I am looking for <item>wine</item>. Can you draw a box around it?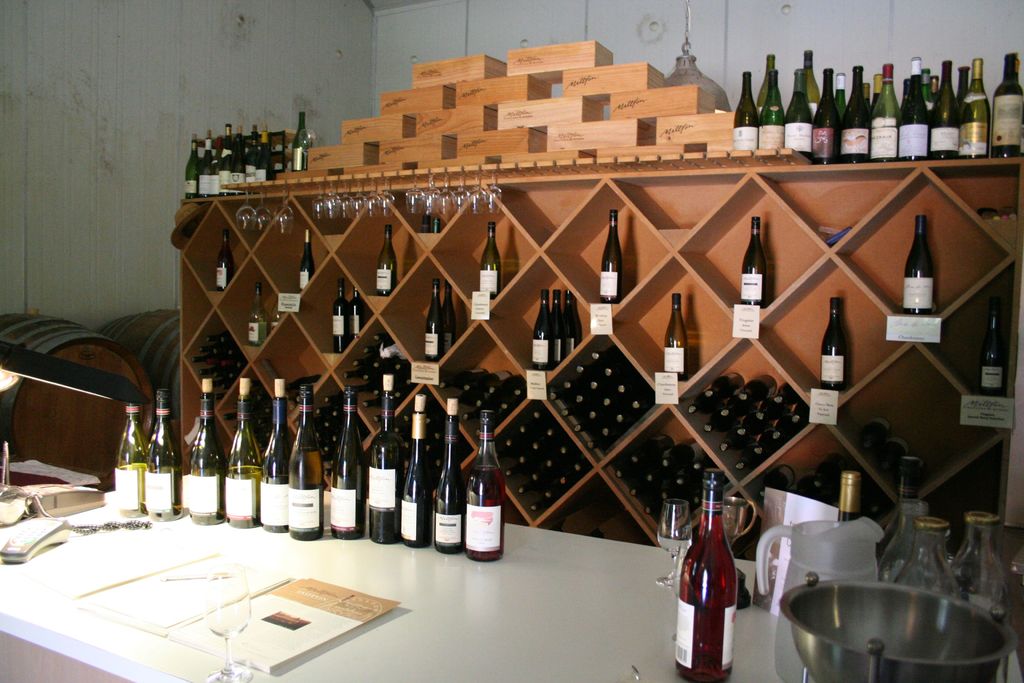
Sure, the bounding box is (264,476,287,532).
